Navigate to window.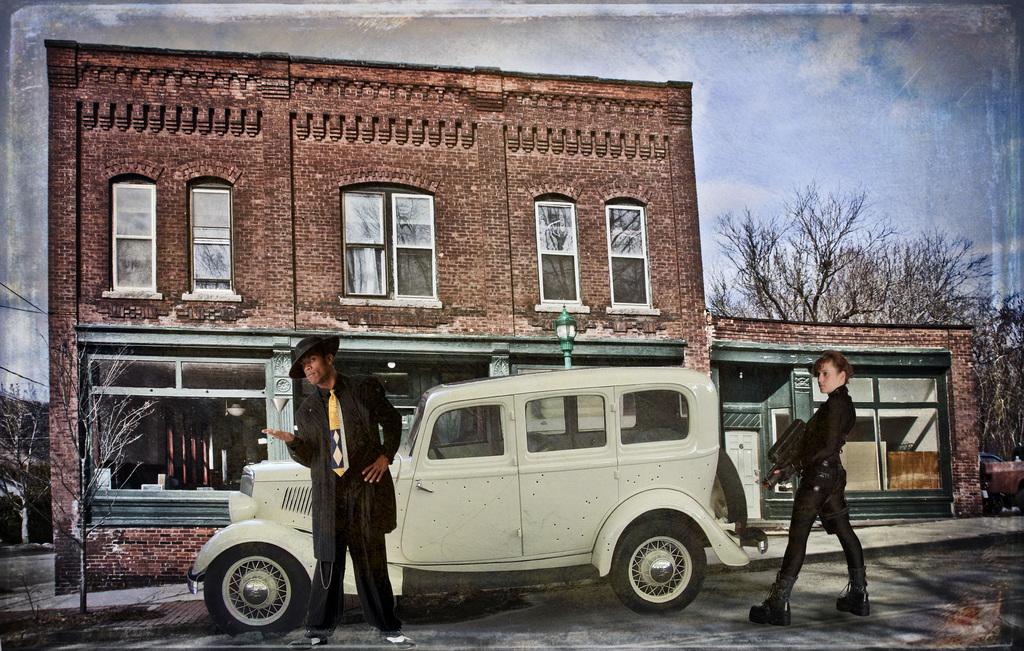
Navigation target: 612,200,659,314.
